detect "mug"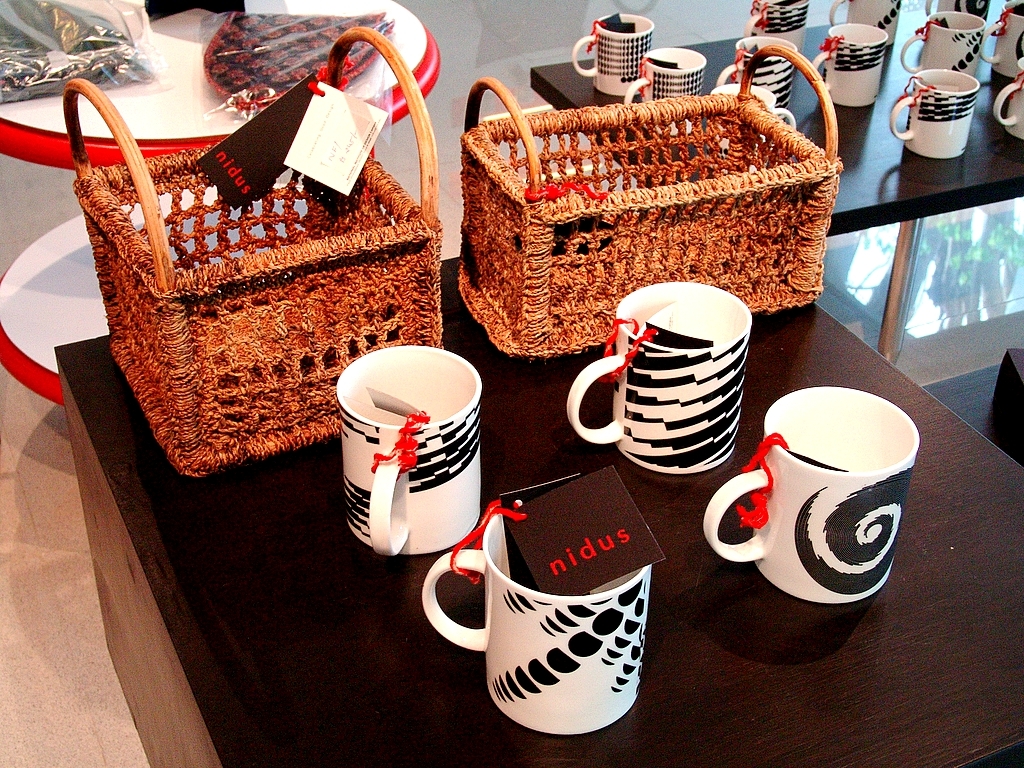
box=[575, 13, 654, 93]
